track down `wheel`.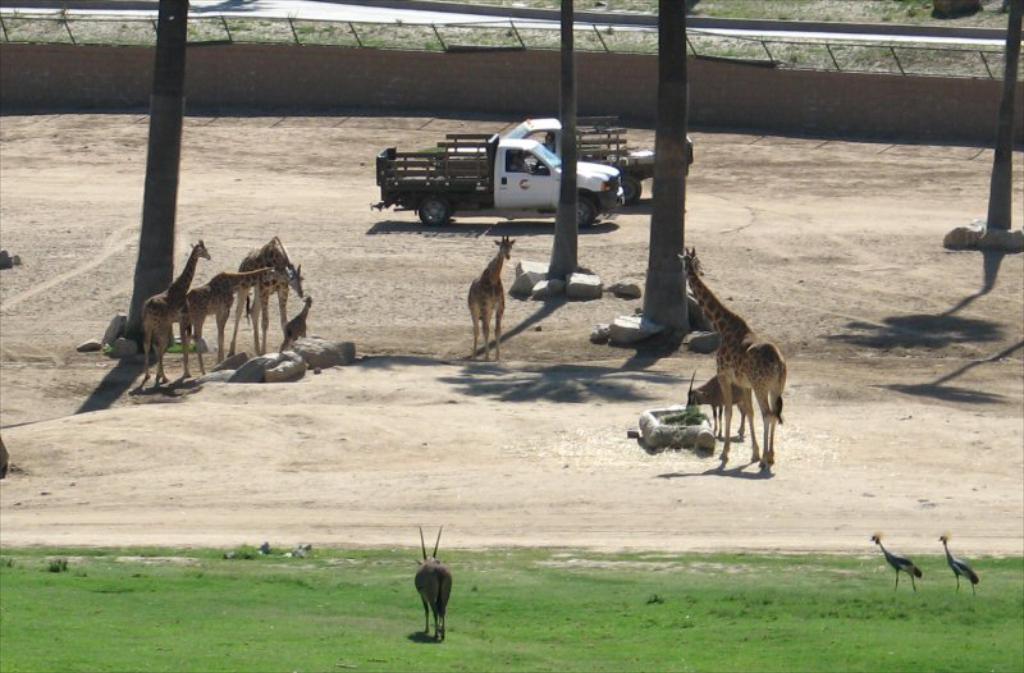
Tracked to BBox(419, 197, 448, 226).
